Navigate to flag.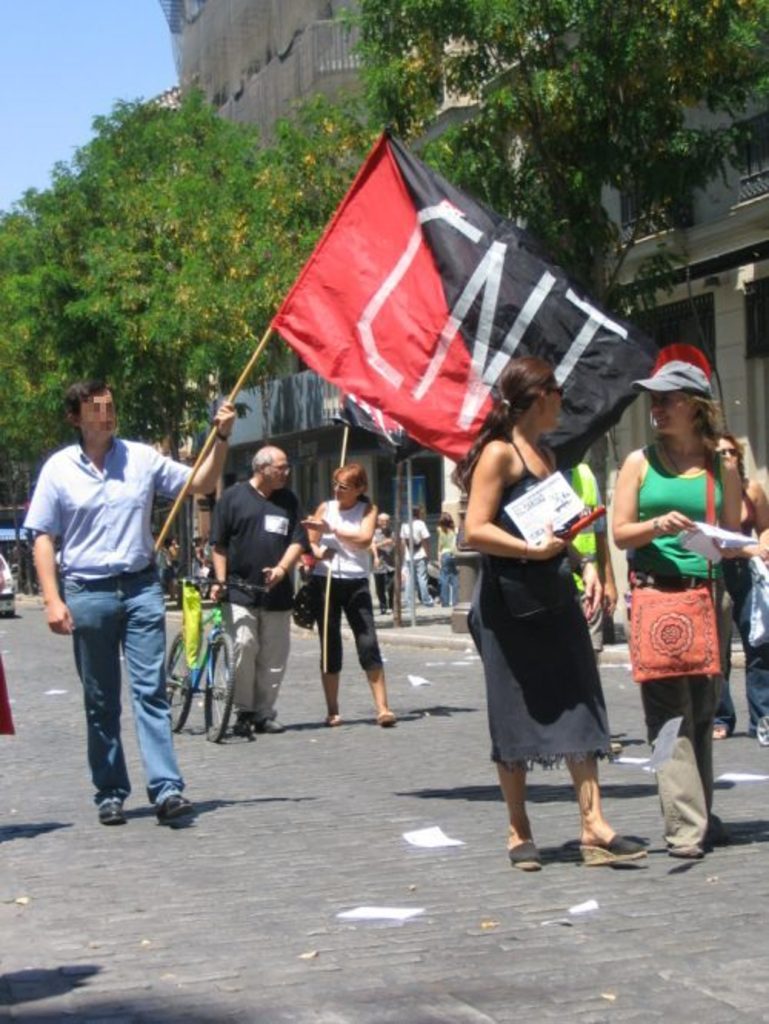
Navigation target: [249, 137, 664, 500].
